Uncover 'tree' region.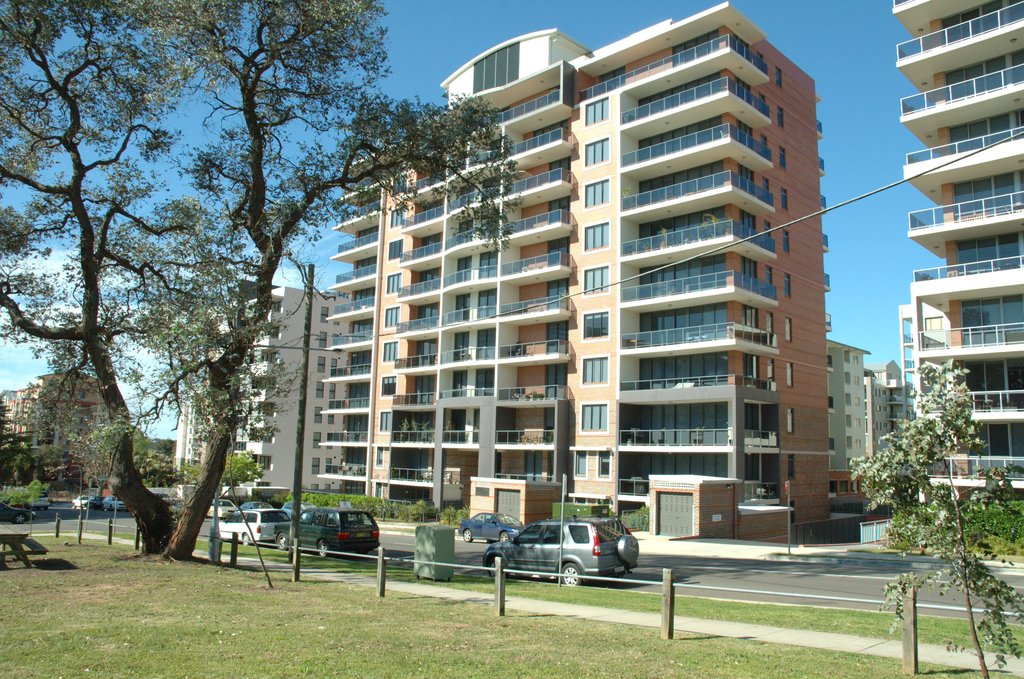
Uncovered: <bbox>0, 0, 522, 562</bbox>.
